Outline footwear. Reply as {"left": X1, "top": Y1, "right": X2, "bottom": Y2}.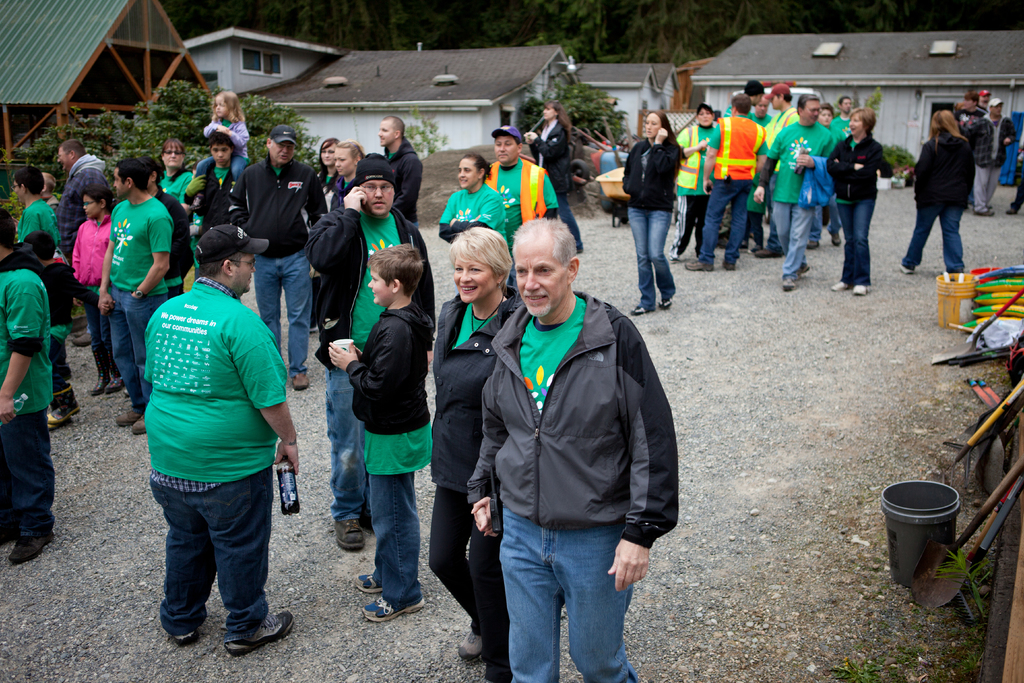
{"left": 831, "top": 281, "right": 849, "bottom": 290}.
